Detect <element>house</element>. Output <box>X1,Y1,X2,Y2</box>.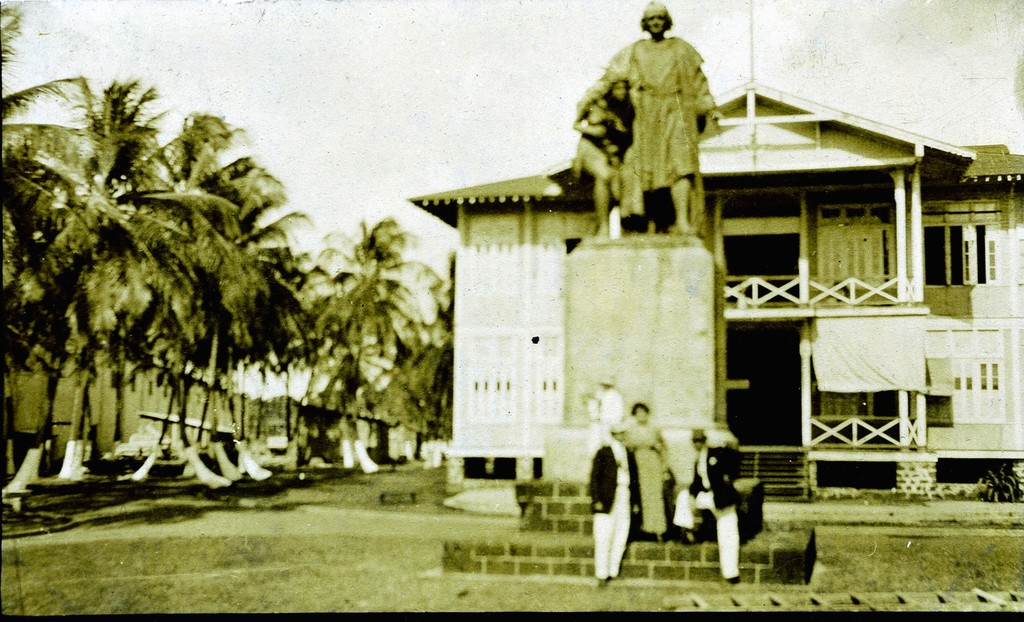
<box>0,336,448,462</box>.
